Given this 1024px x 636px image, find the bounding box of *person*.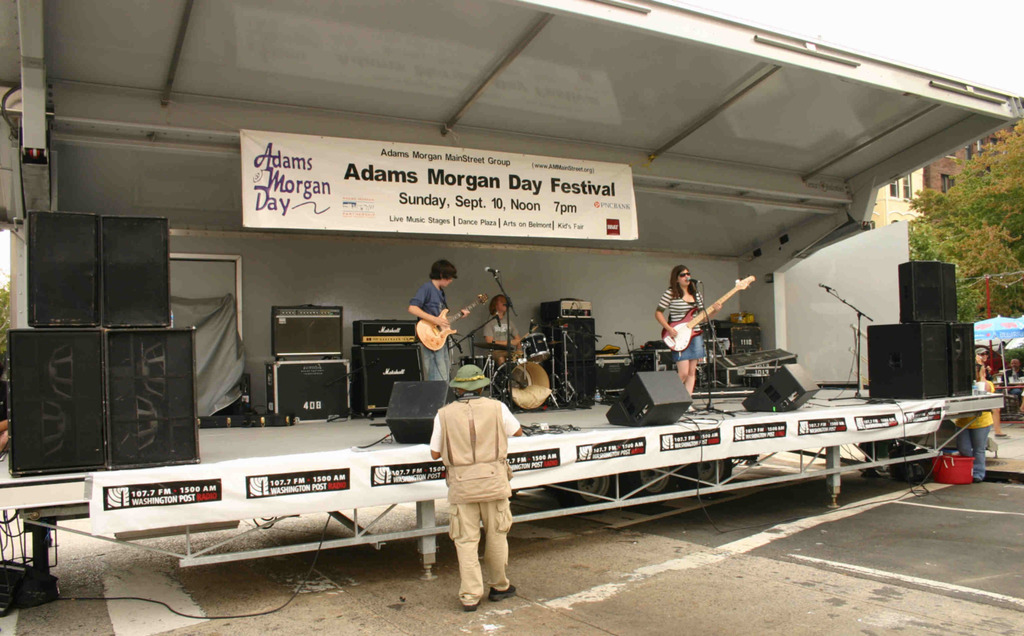
region(960, 356, 996, 486).
